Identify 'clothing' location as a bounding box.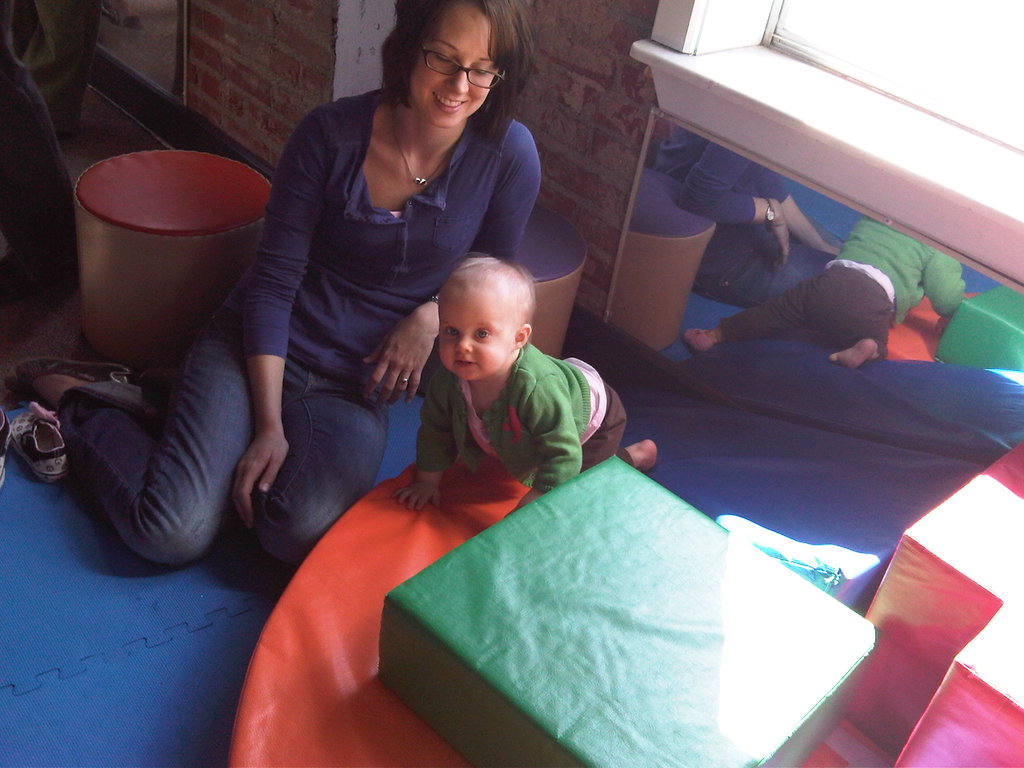
pyautogui.locateOnScreen(639, 117, 782, 268).
